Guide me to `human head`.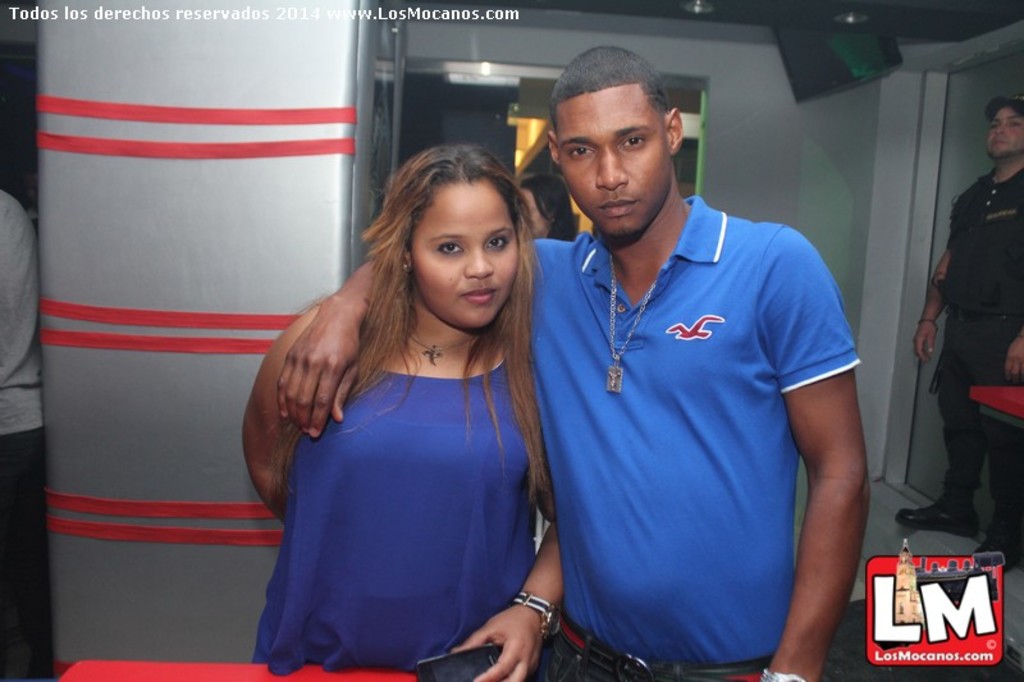
Guidance: {"x1": 544, "y1": 45, "x2": 687, "y2": 239}.
